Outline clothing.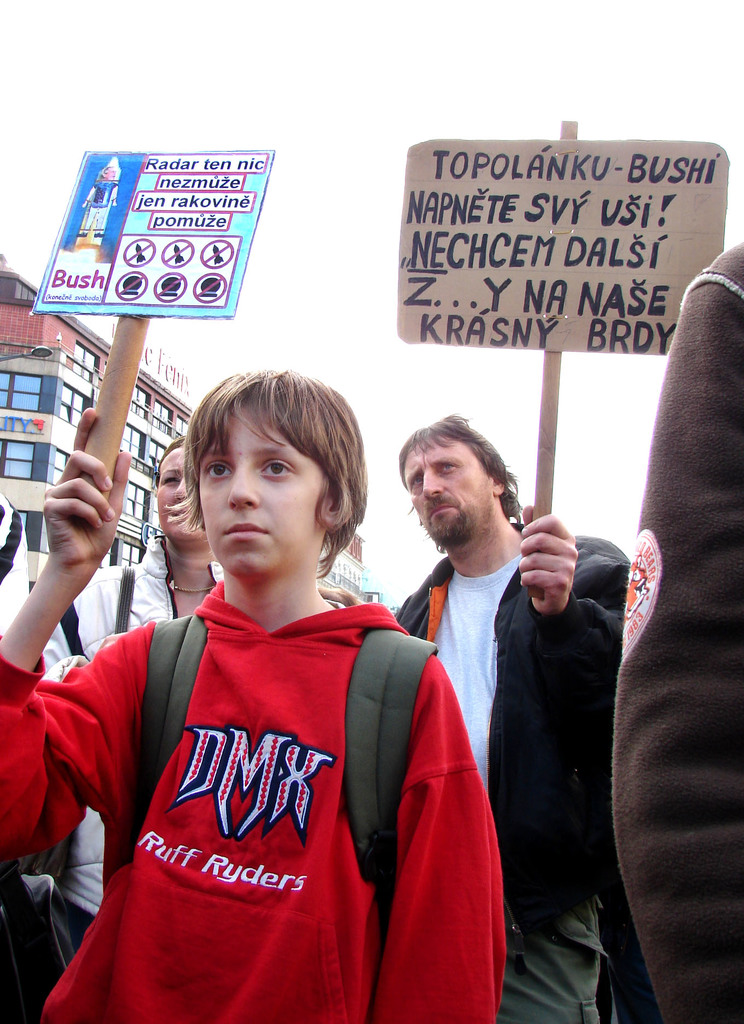
Outline: BBox(611, 239, 743, 1023).
